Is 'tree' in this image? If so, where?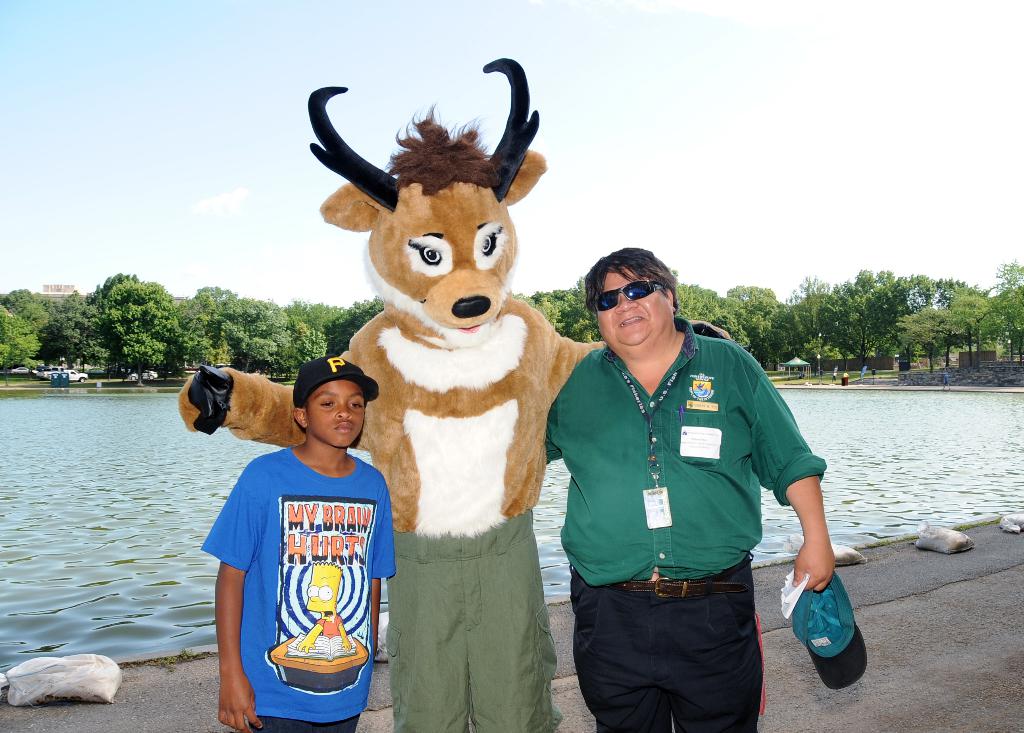
Yes, at (81, 268, 147, 304).
